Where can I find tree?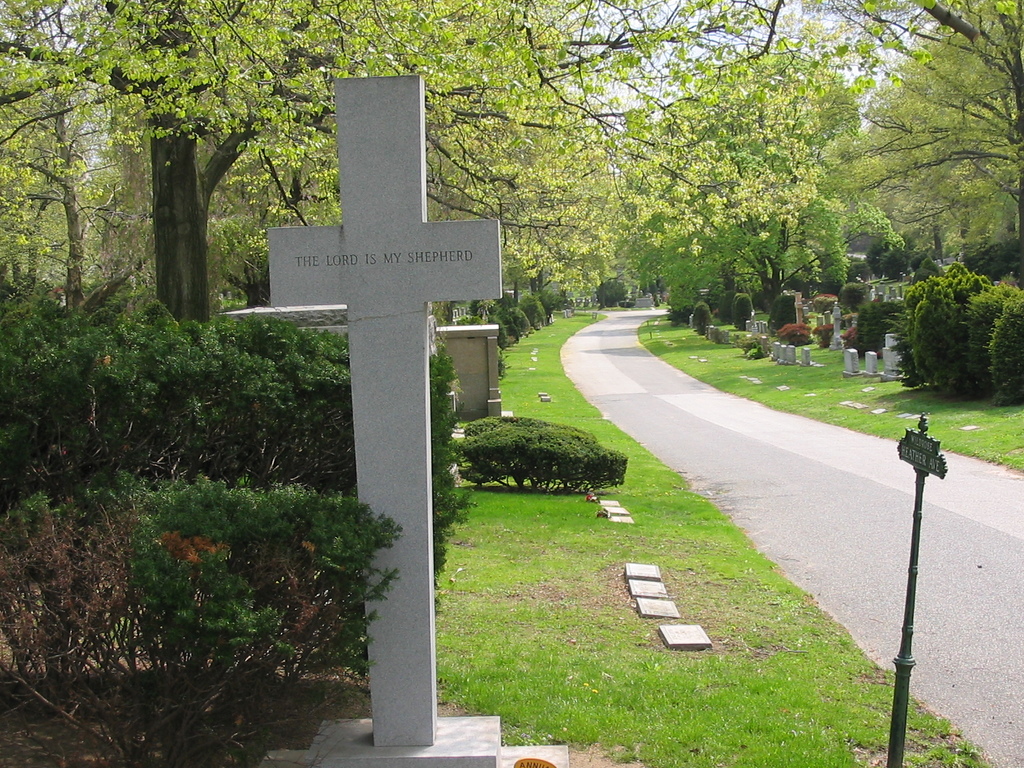
You can find it at {"left": 0, "top": 0, "right": 774, "bottom": 342}.
